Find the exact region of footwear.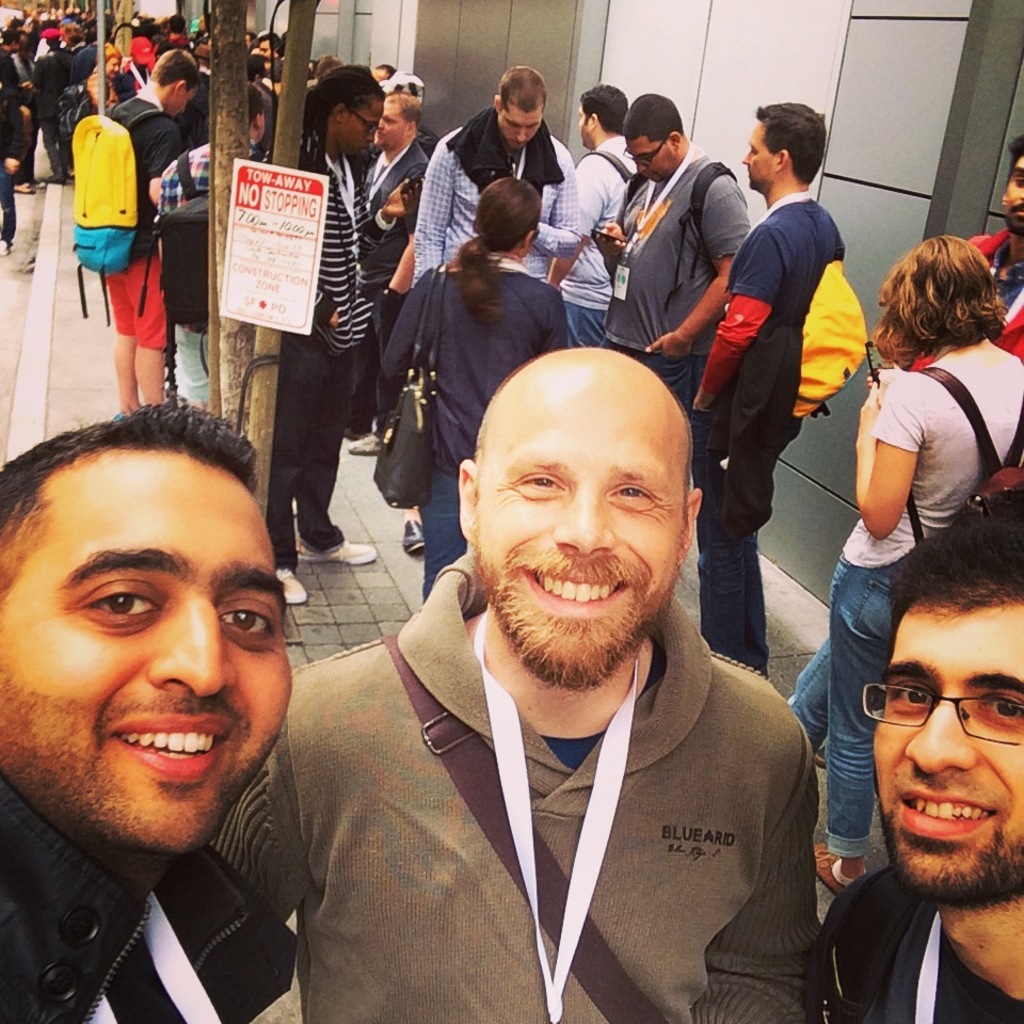
Exact region: [294,534,380,567].
